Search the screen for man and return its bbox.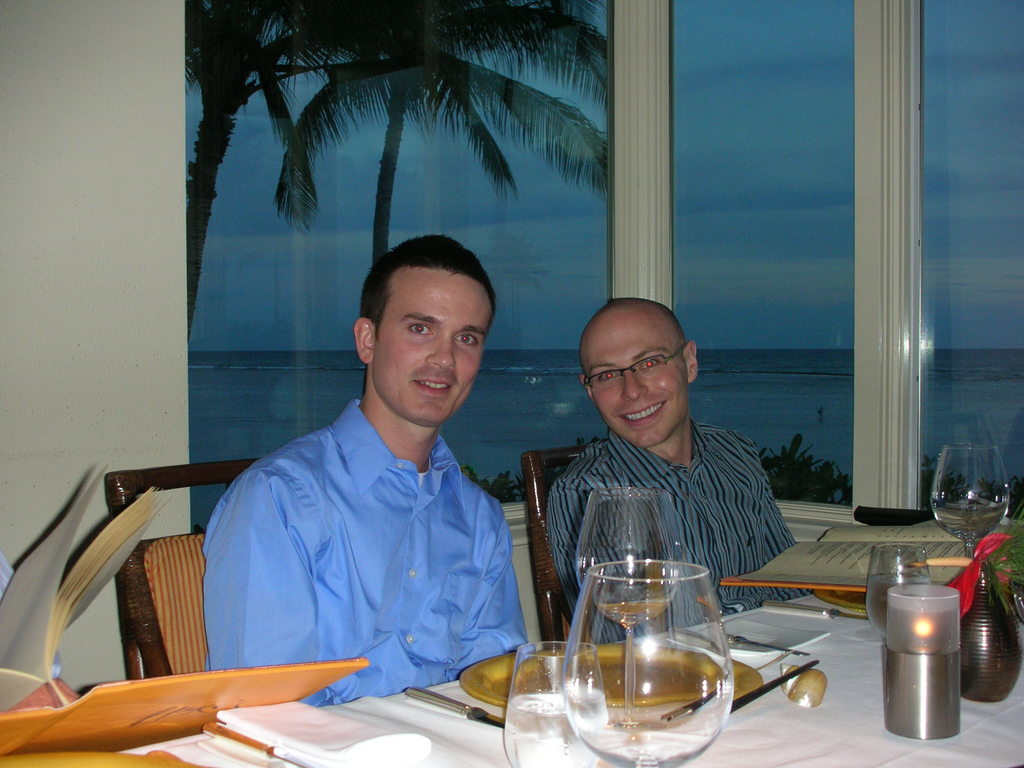
Found: region(541, 298, 819, 652).
